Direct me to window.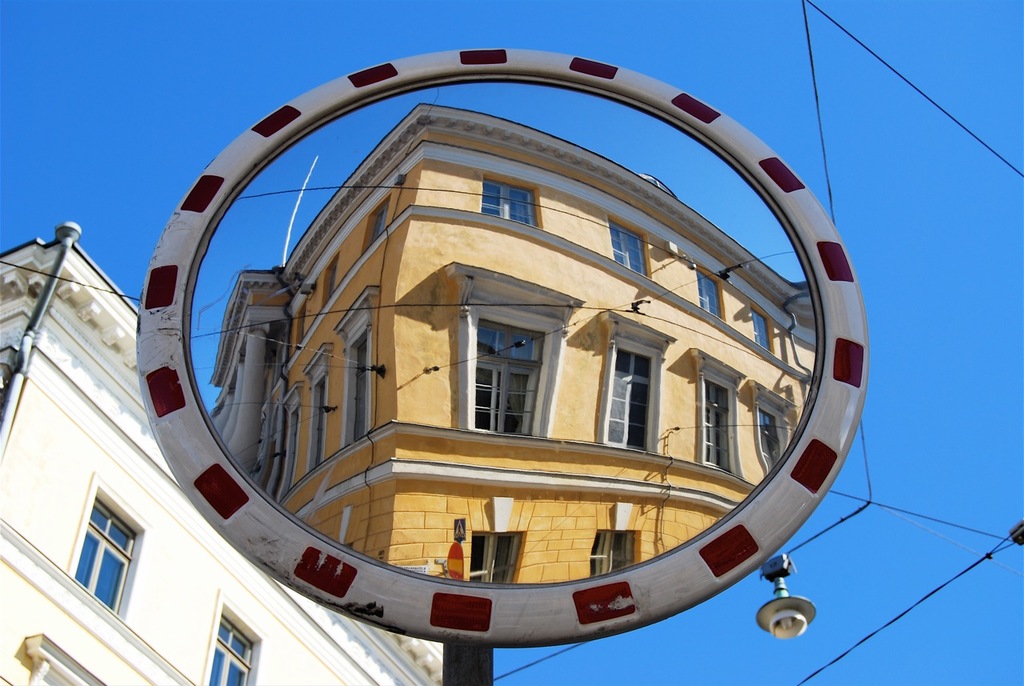
Direction: (365,202,394,251).
